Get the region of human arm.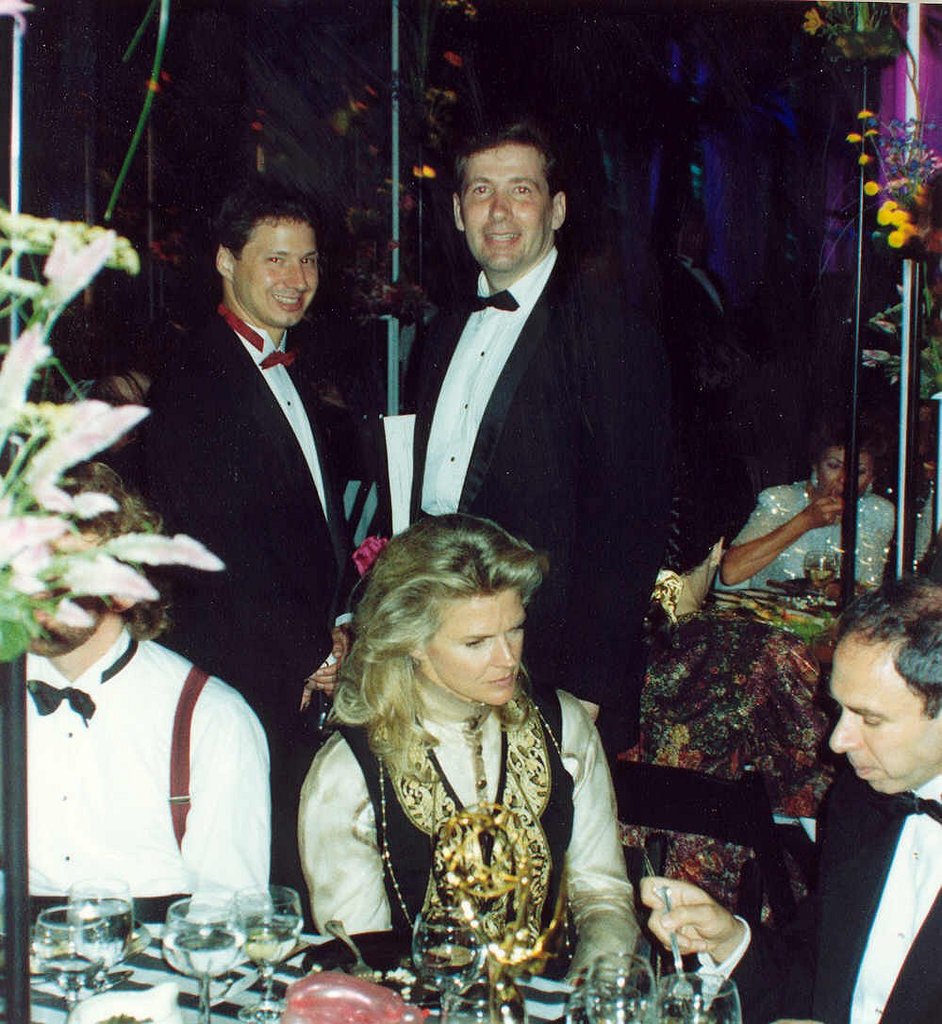
<box>385,289,454,443</box>.
